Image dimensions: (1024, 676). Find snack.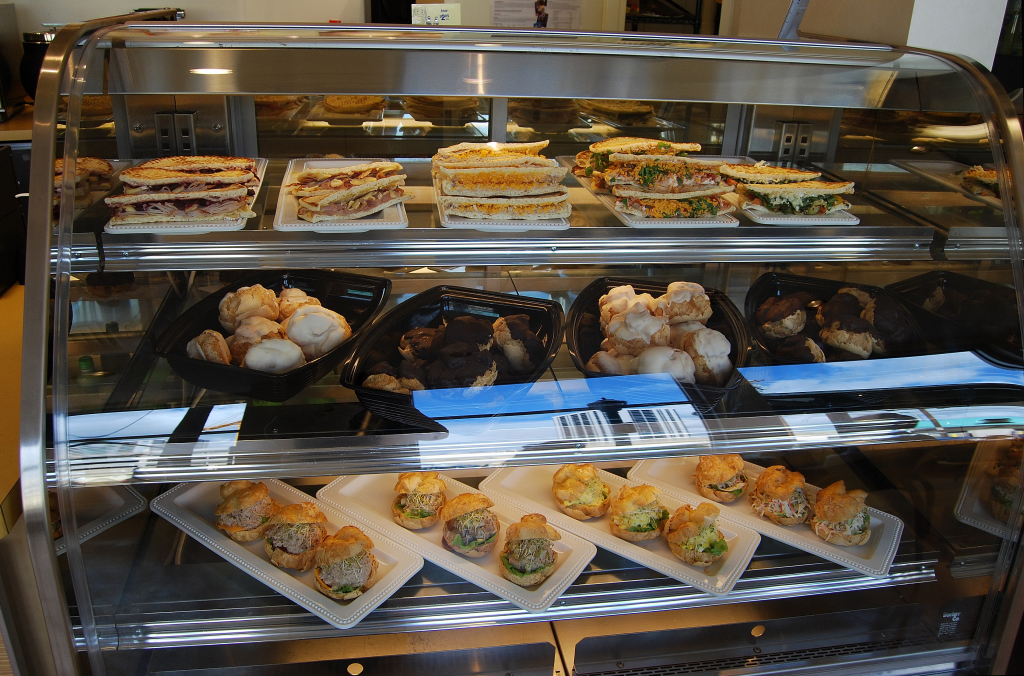
390/470/567/590.
